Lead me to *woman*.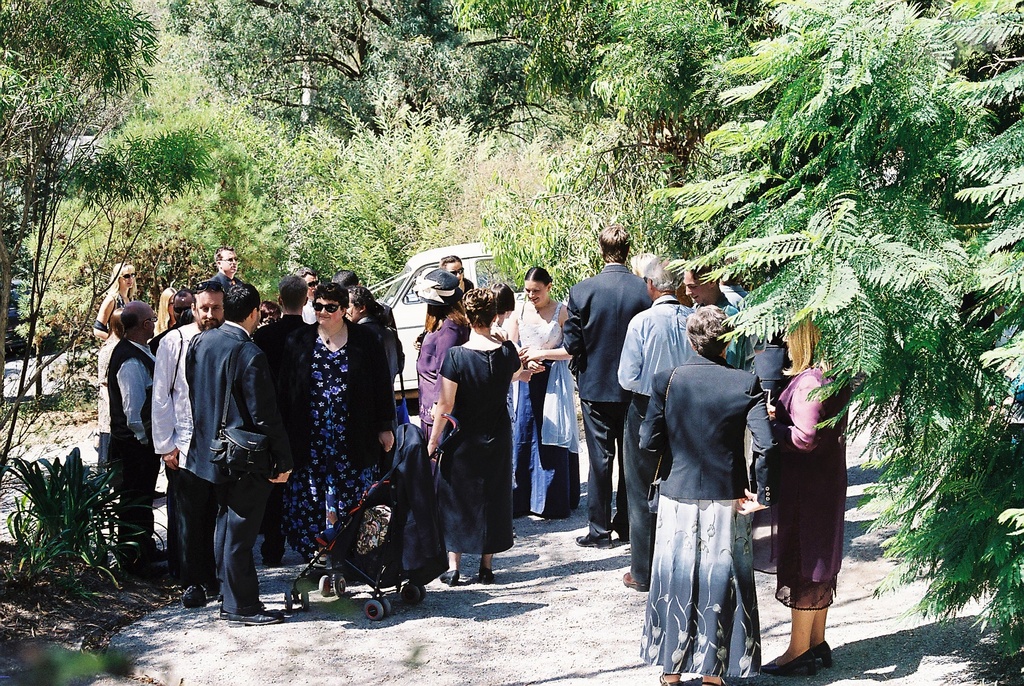
Lead to l=496, t=265, r=578, b=524.
